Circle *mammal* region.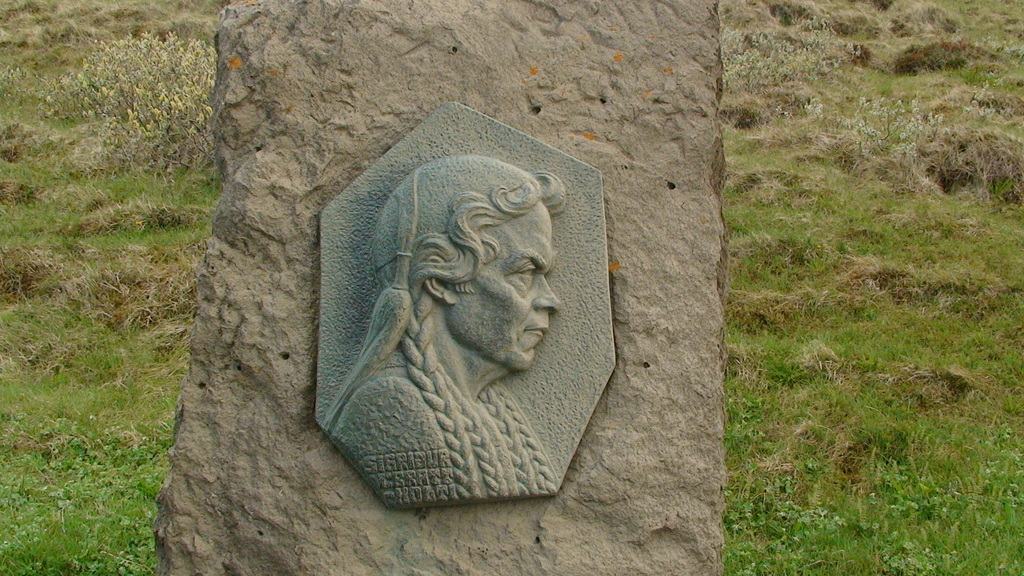
Region: bbox=(320, 150, 584, 447).
